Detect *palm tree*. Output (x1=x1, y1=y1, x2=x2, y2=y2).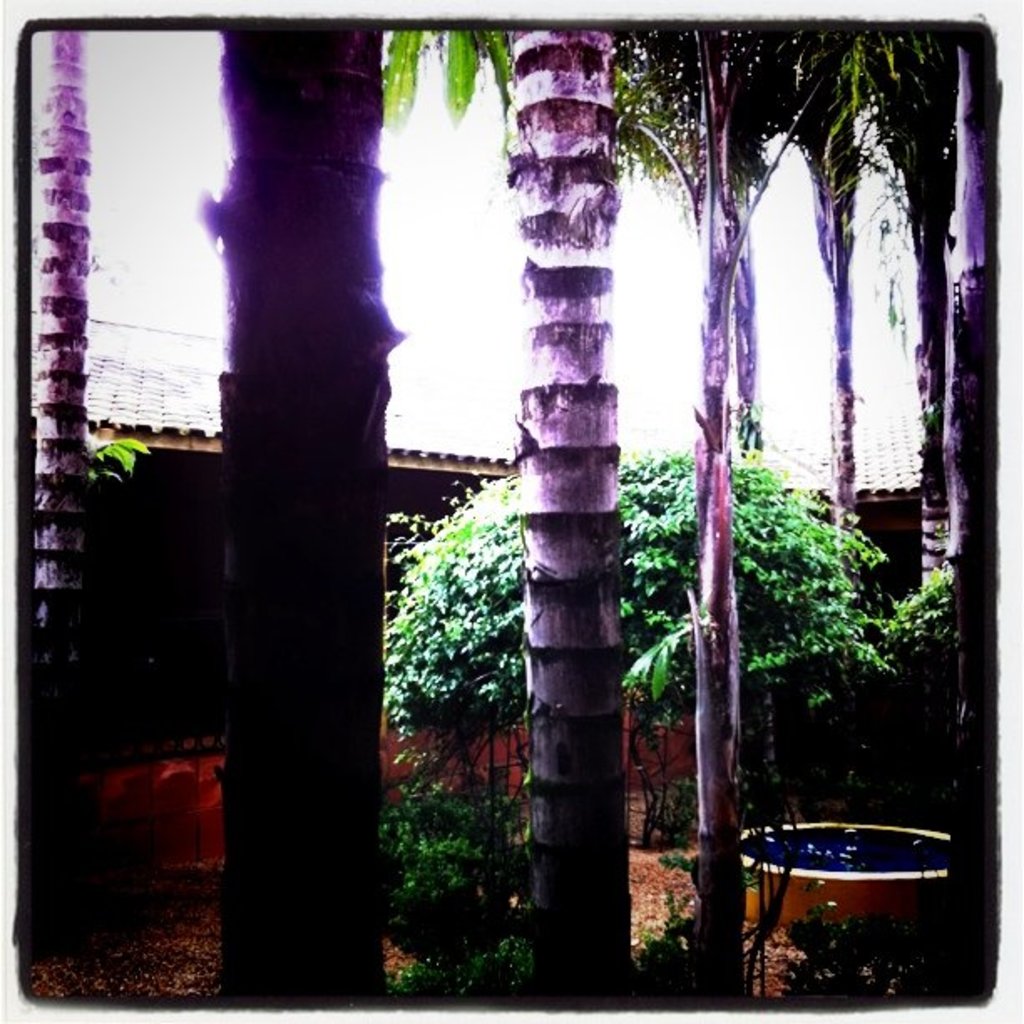
(x1=376, y1=10, x2=935, y2=1002).
